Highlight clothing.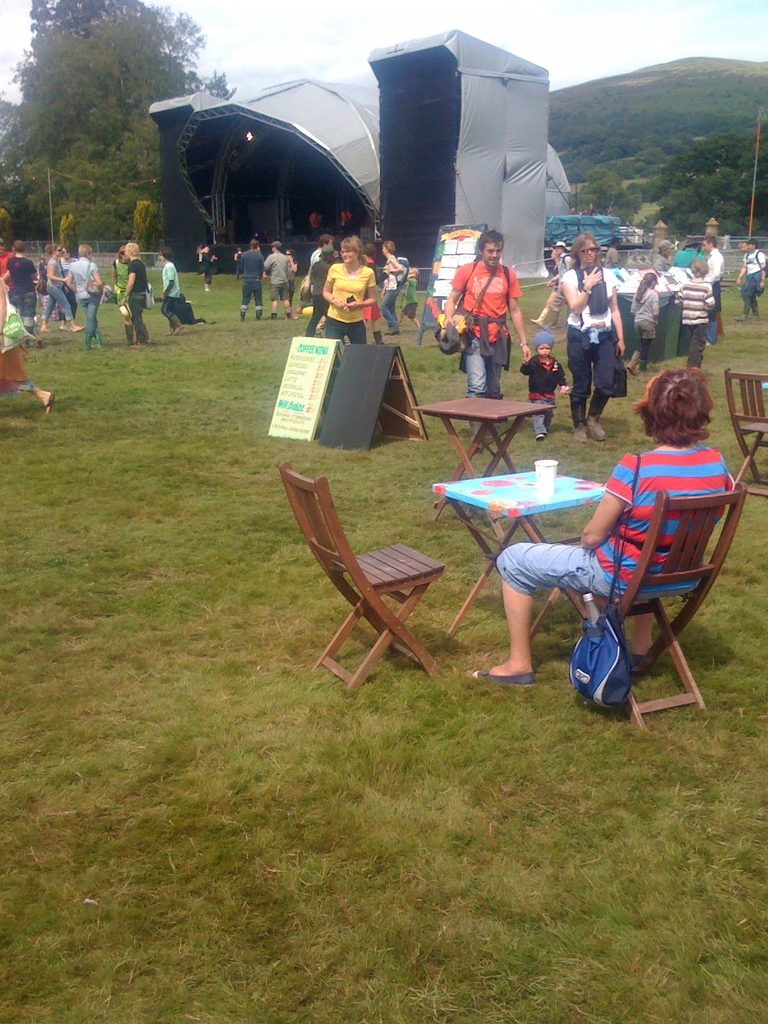
Highlighted region: Rect(67, 258, 105, 347).
